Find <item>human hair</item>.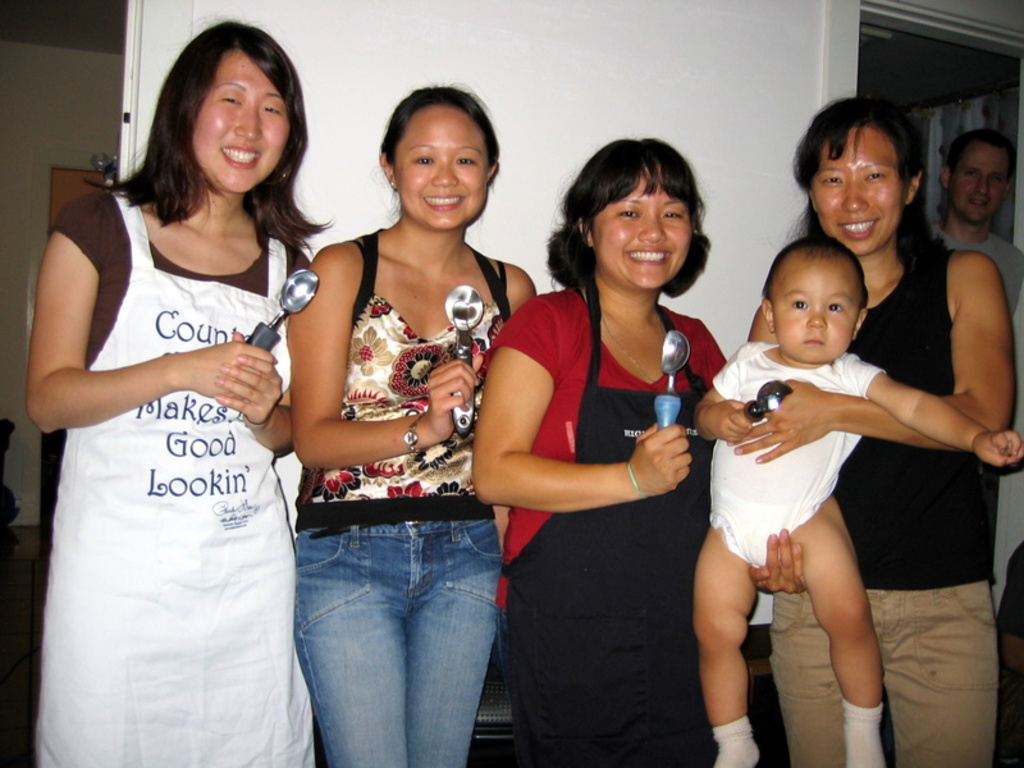
box=[765, 239, 867, 308].
